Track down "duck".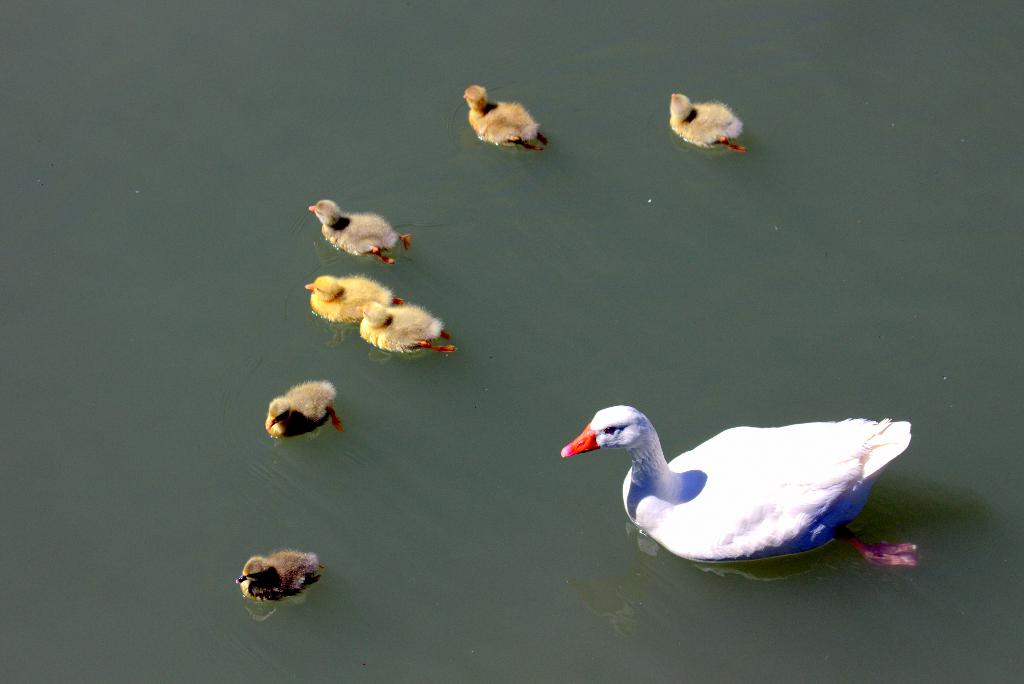
Tracked to 463/77/554/148.
